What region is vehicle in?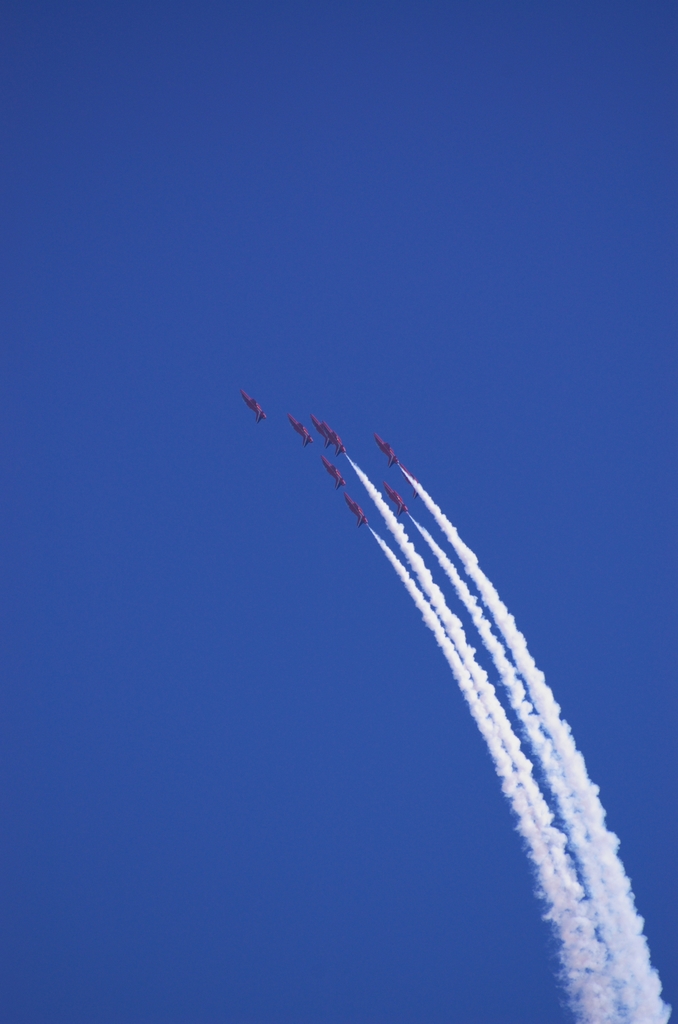
{"x1": 392, "y1": 481, "x2": 409, "y2": 515}.
